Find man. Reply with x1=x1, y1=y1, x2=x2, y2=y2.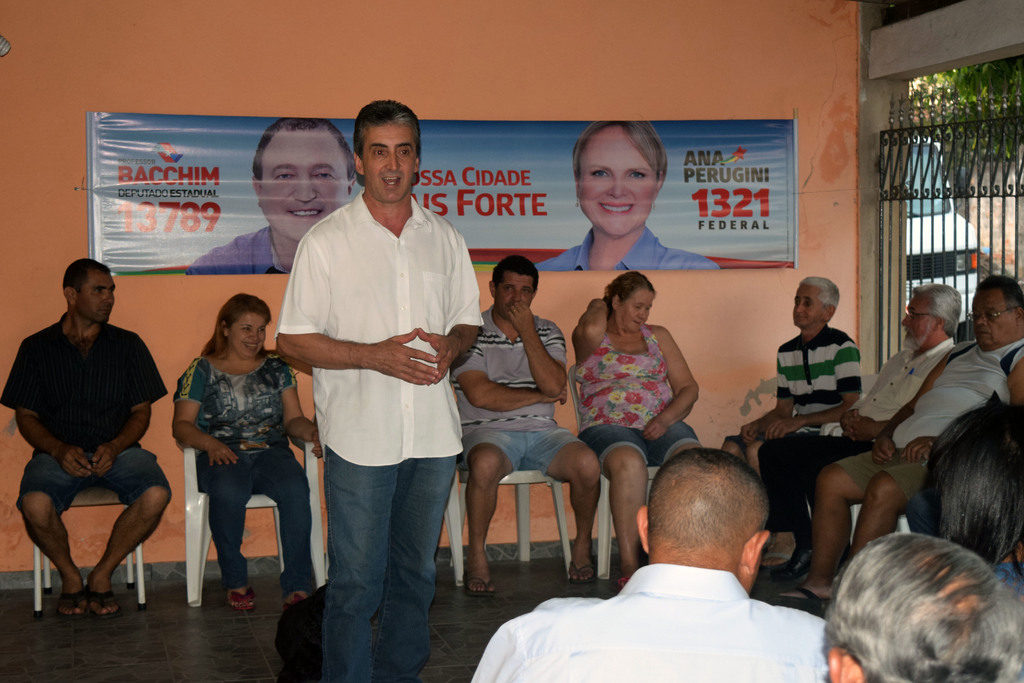
x1=275, y1=97, x2=487, y2=682.
